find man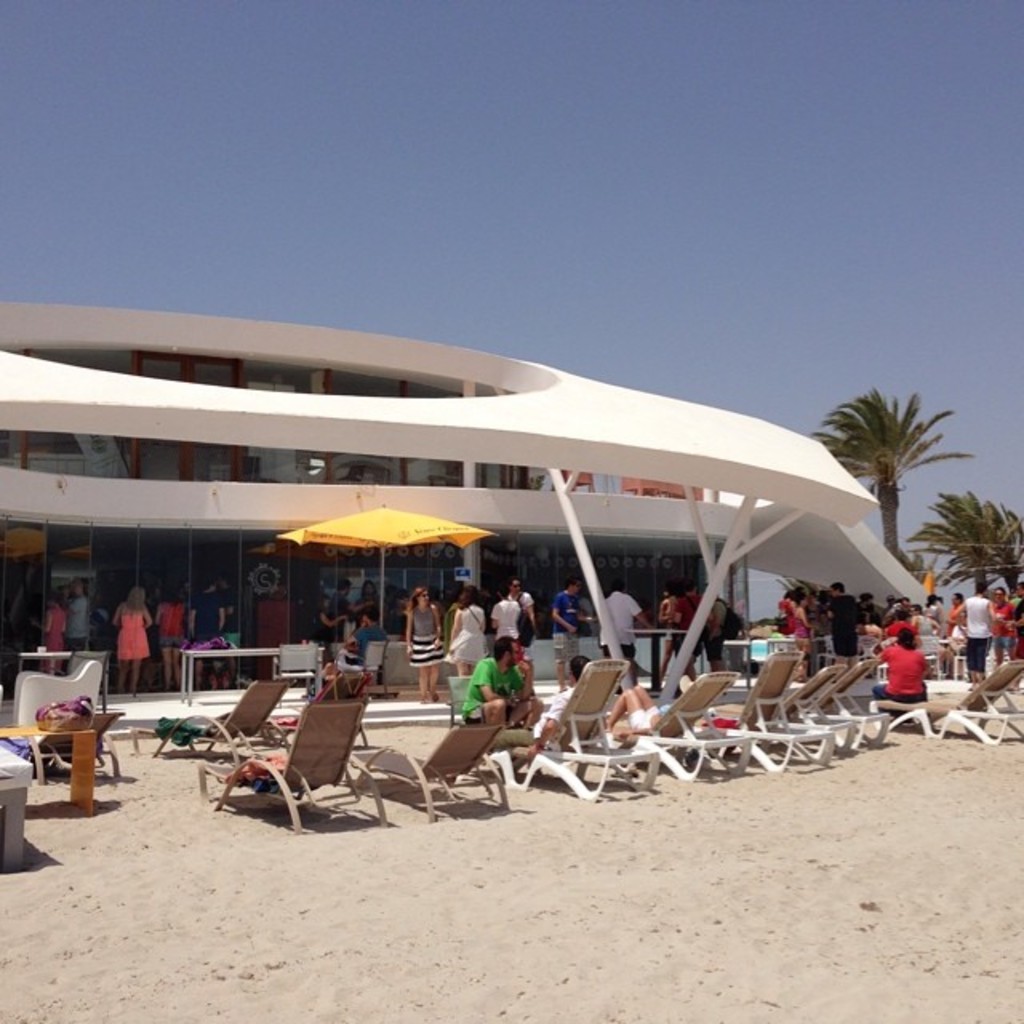
bbox(827, 581, 862, 675)
